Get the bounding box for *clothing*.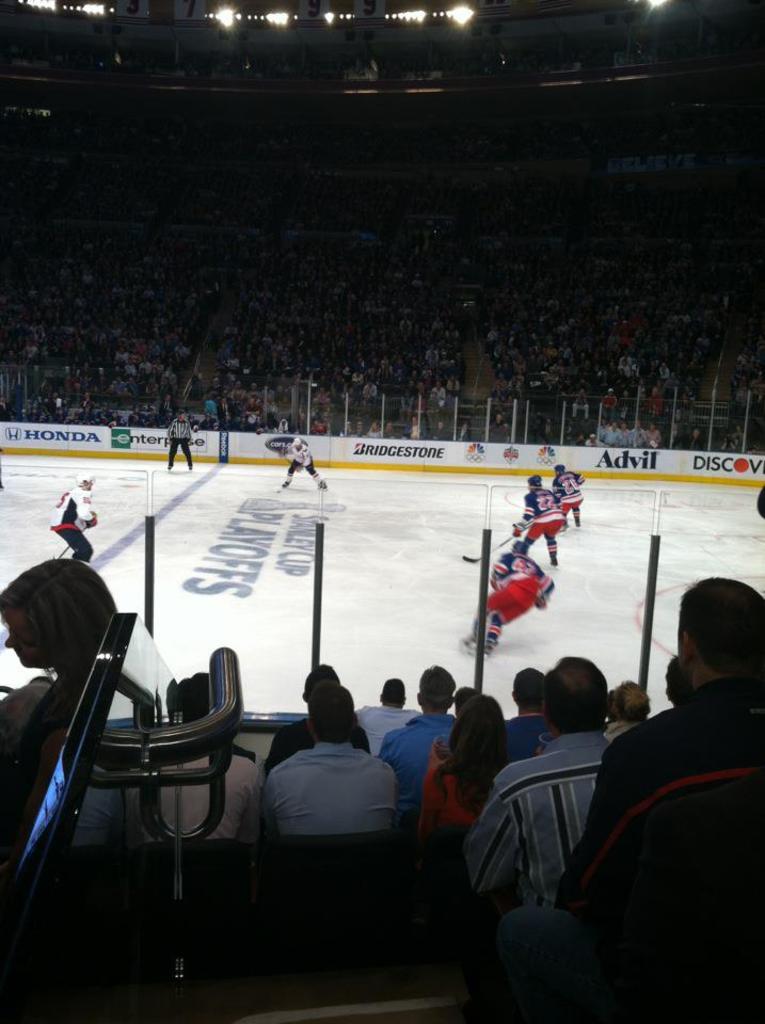
select_region(256, 732, 409, 853).
